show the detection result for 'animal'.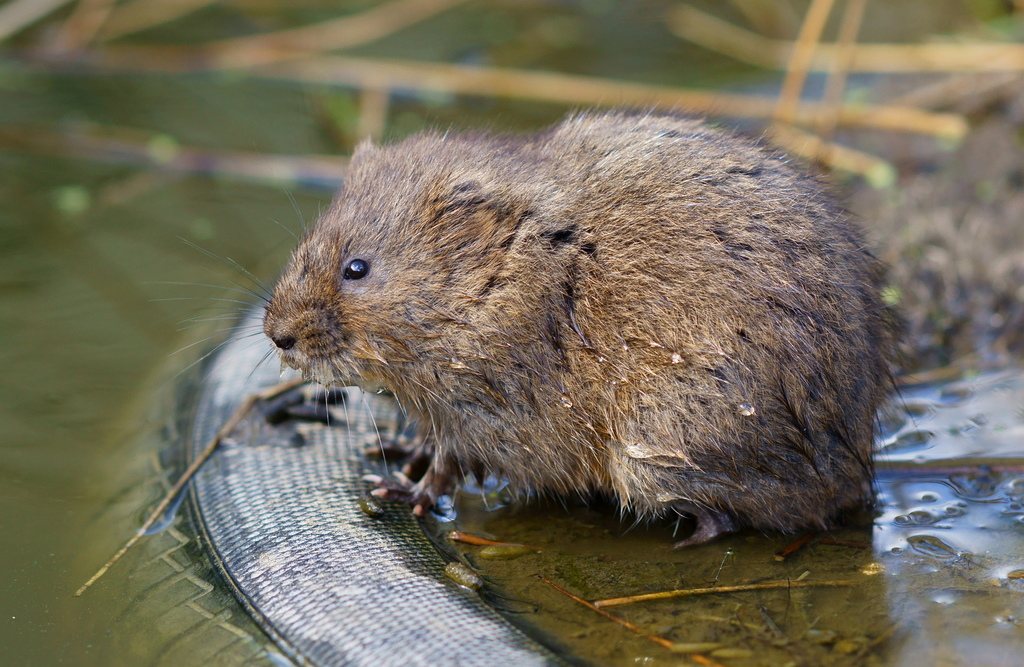
region(159, 104, 908, 552).
